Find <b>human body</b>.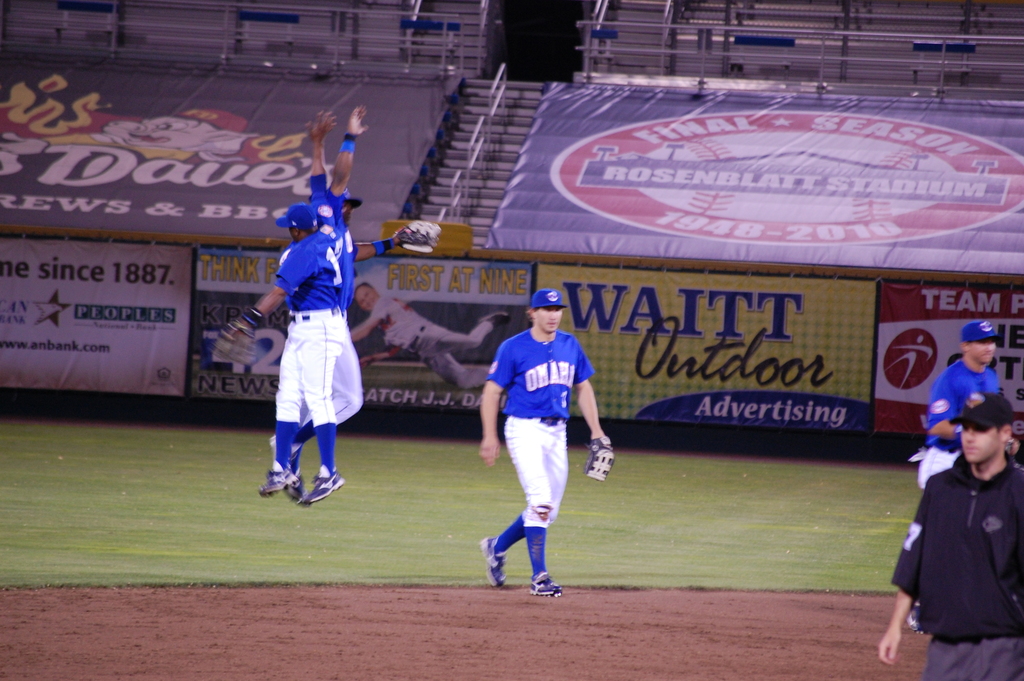
select_region(909, 318, 1004, 484).
